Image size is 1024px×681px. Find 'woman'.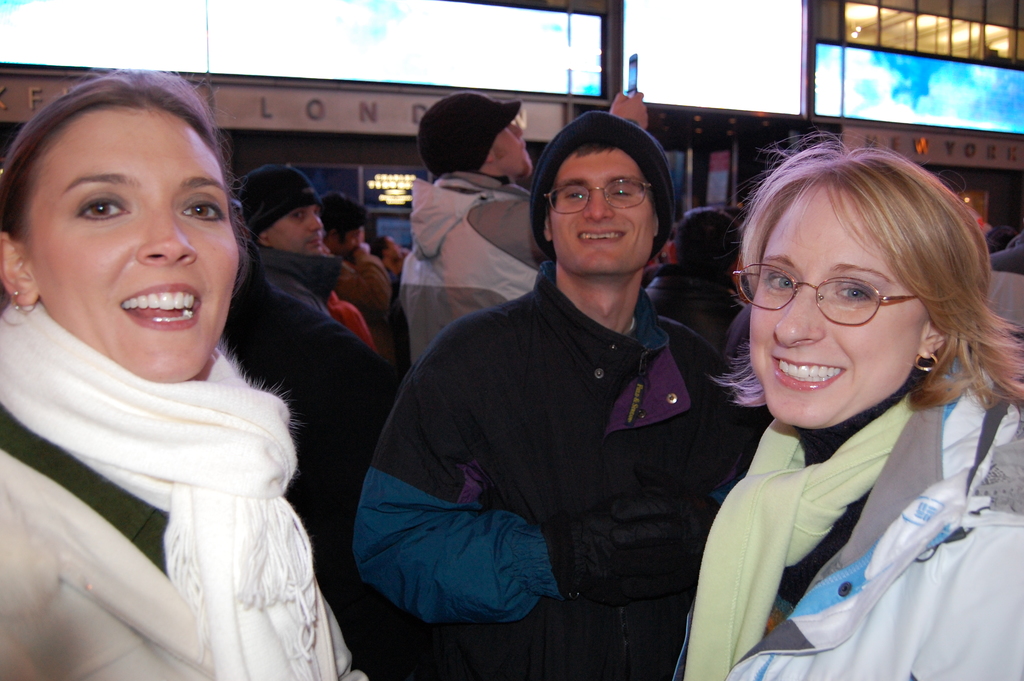
(left=4, top=89, right=379, bottom=669).
